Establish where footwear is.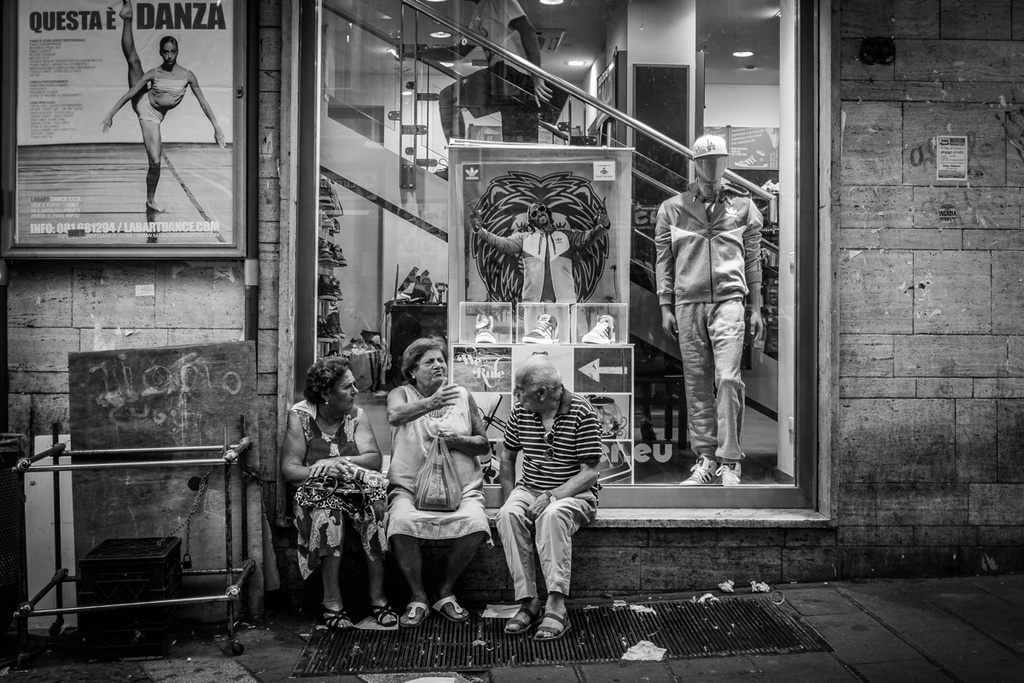
Established at x1=321, y1=608, x2=356, y2=631.
